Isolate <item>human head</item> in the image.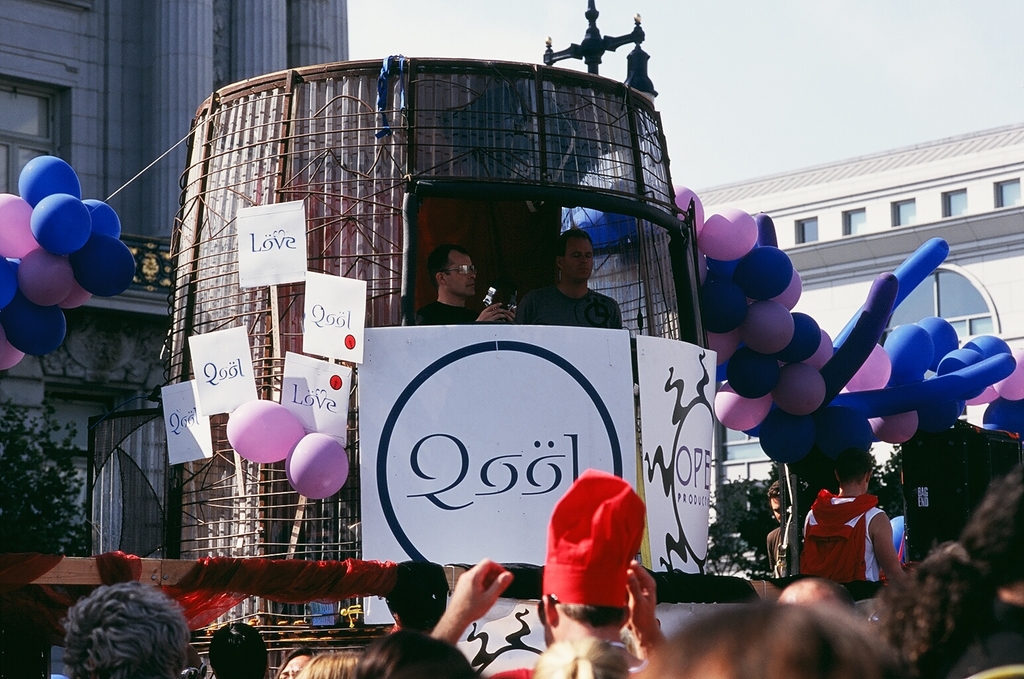
Isolated region: <box>359,631,474,678</box>.
